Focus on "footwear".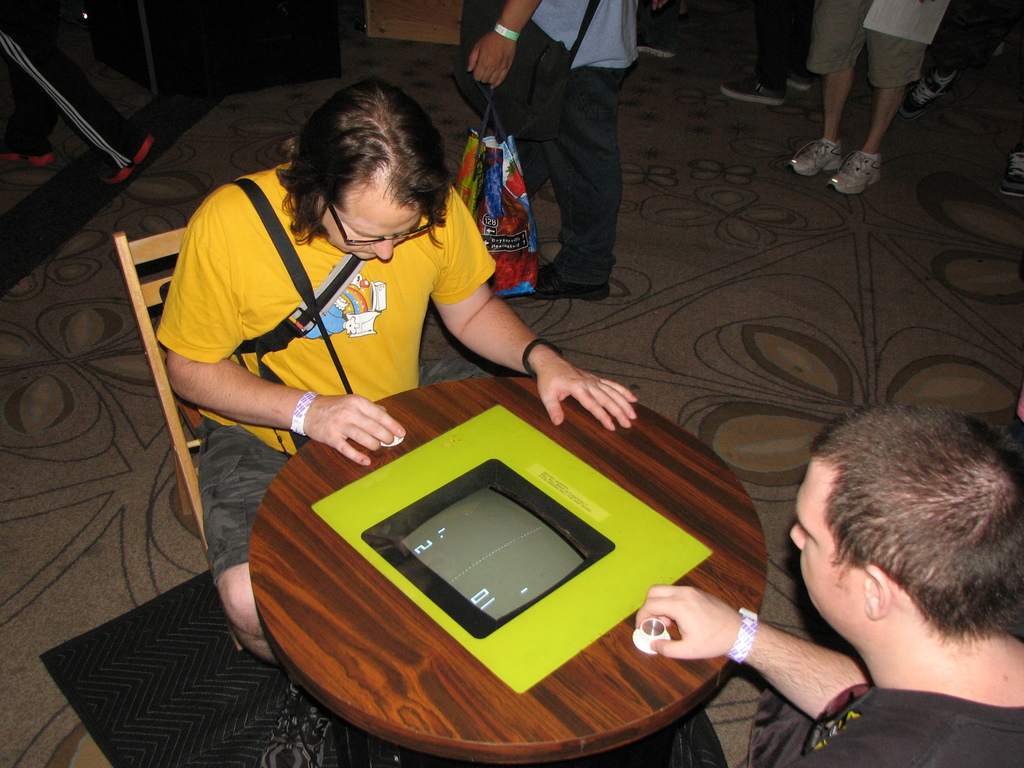
Focused at rect(0, 131, 55, 166).
